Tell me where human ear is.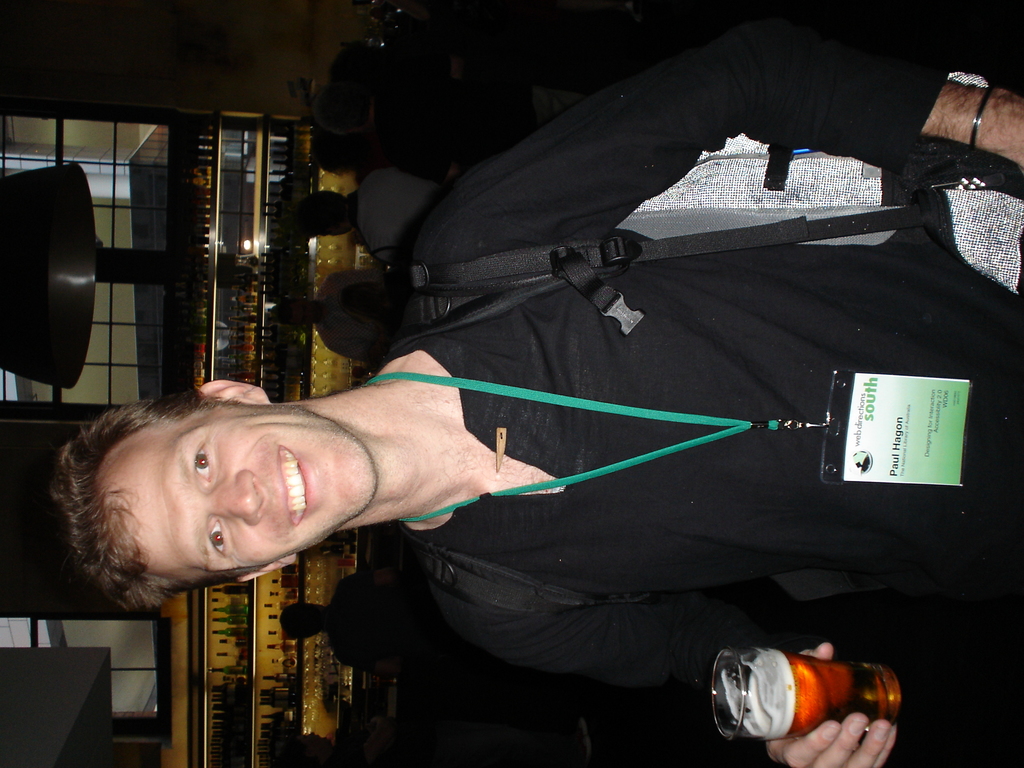
human ear is at [200, 380, 269, 401].
